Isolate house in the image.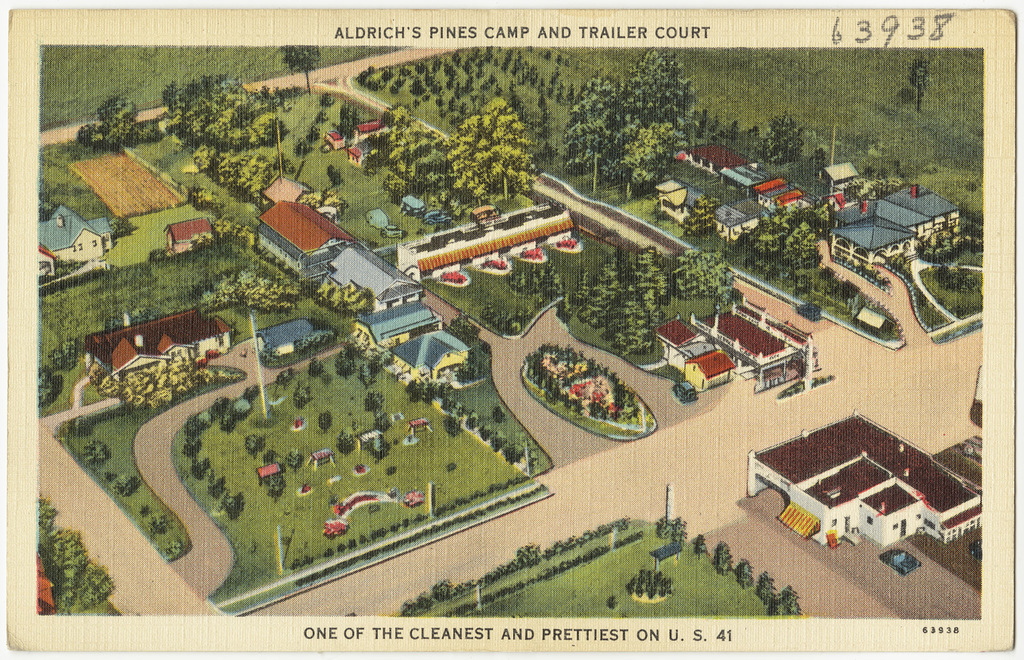
Isolated region: 163,212,218,250.
